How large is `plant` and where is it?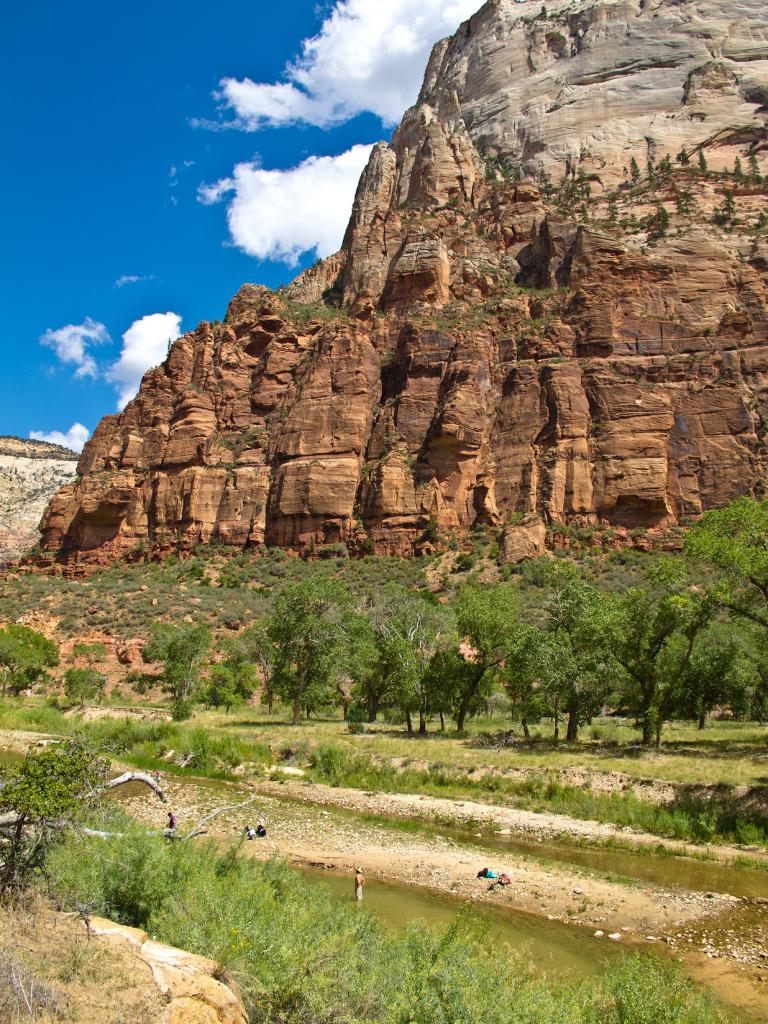
Bounding box: x1=378 y1=347 x2=394 y2=365.
